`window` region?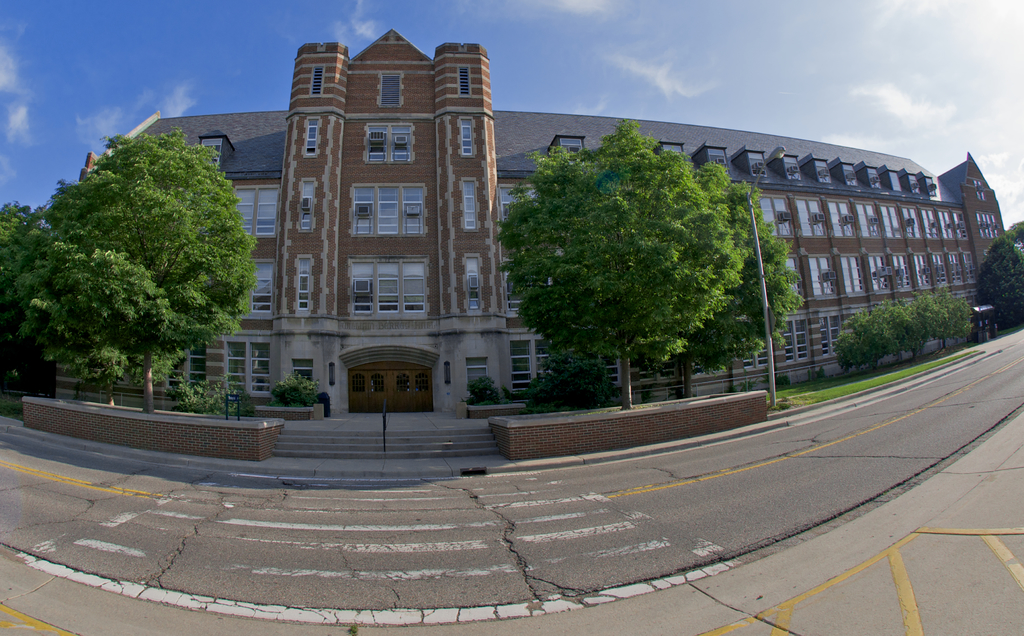
box=[364, 124, 413, 167]
